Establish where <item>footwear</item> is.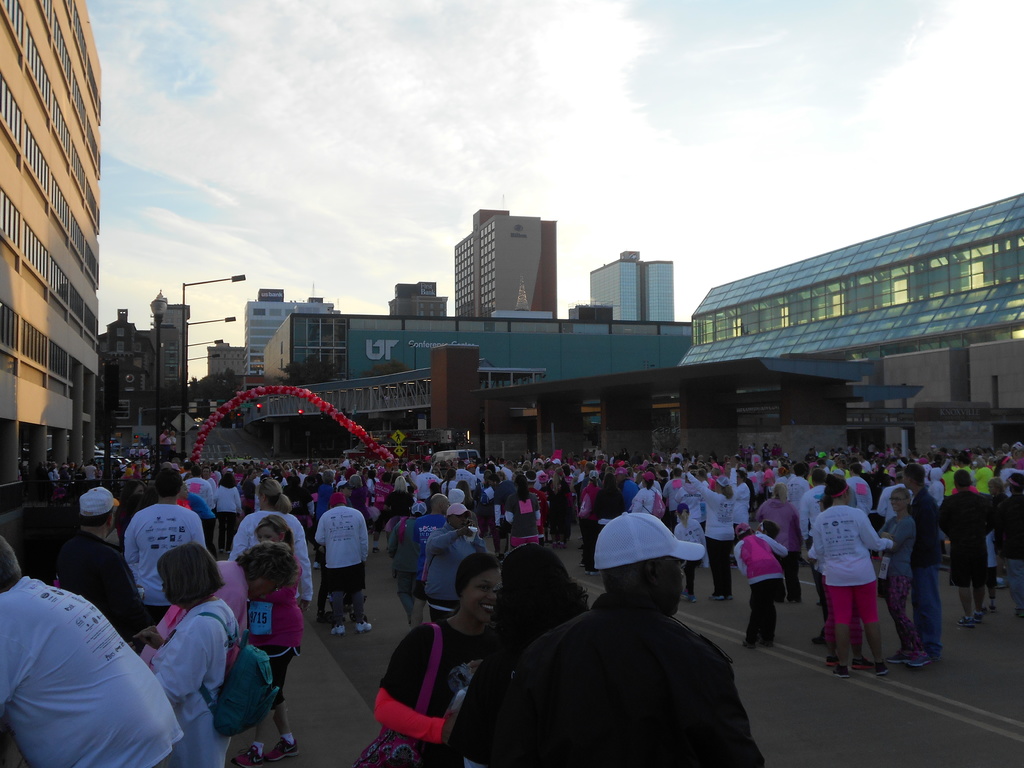
Established at 830,664,845,678.
